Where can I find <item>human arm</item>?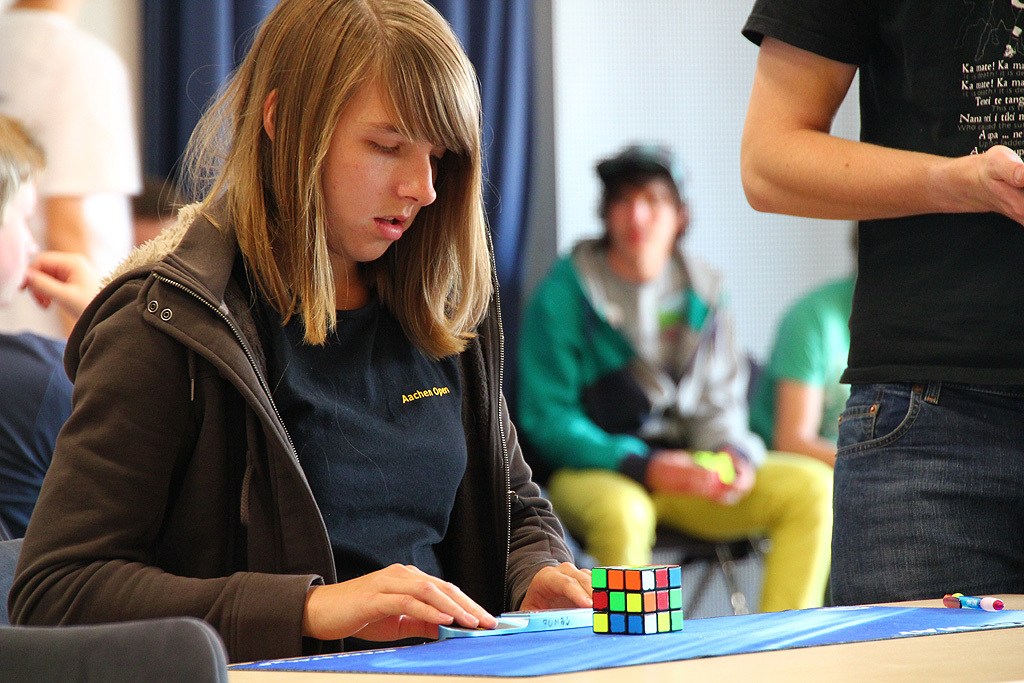
You can find it at {"x1": 489, "y1": 389, "x2": 593, "y2": 612}.
